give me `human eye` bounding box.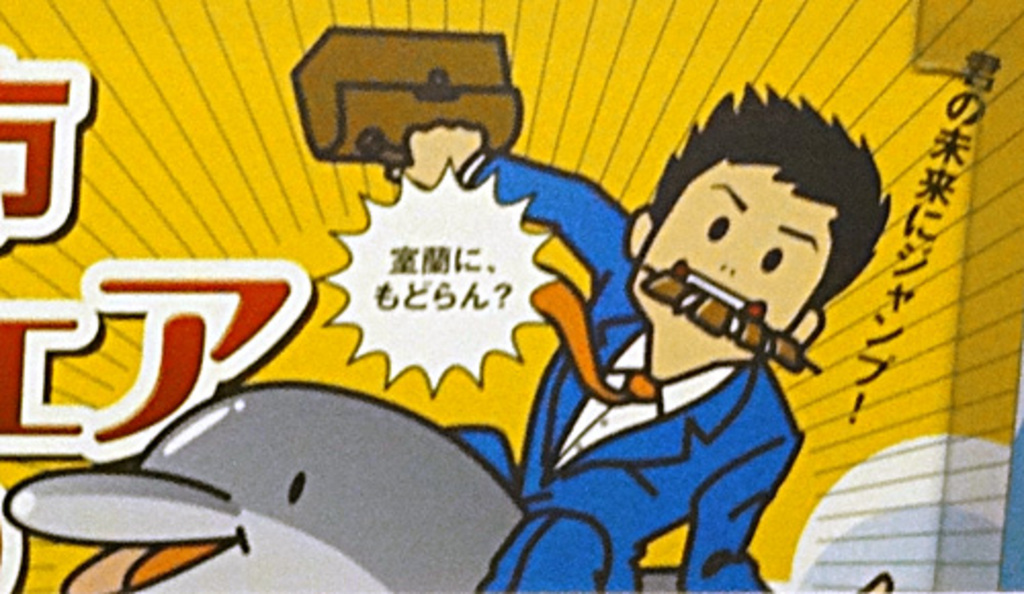
762 248 780 270.
